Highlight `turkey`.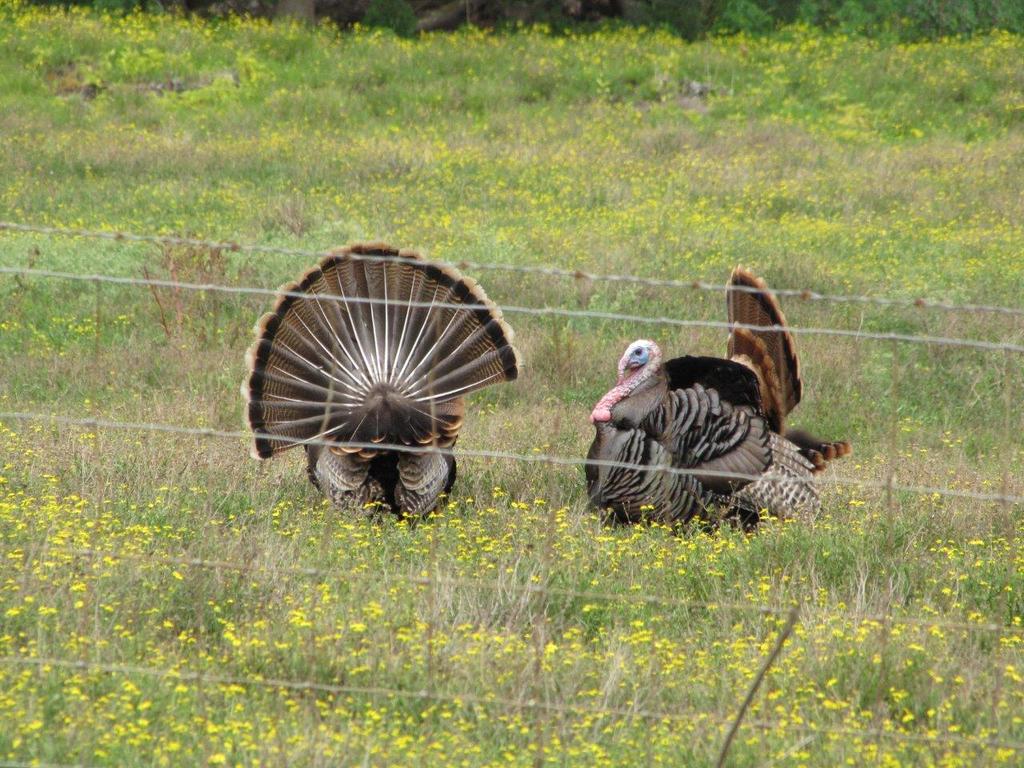
Highlighted region: [578,262,851,542].
